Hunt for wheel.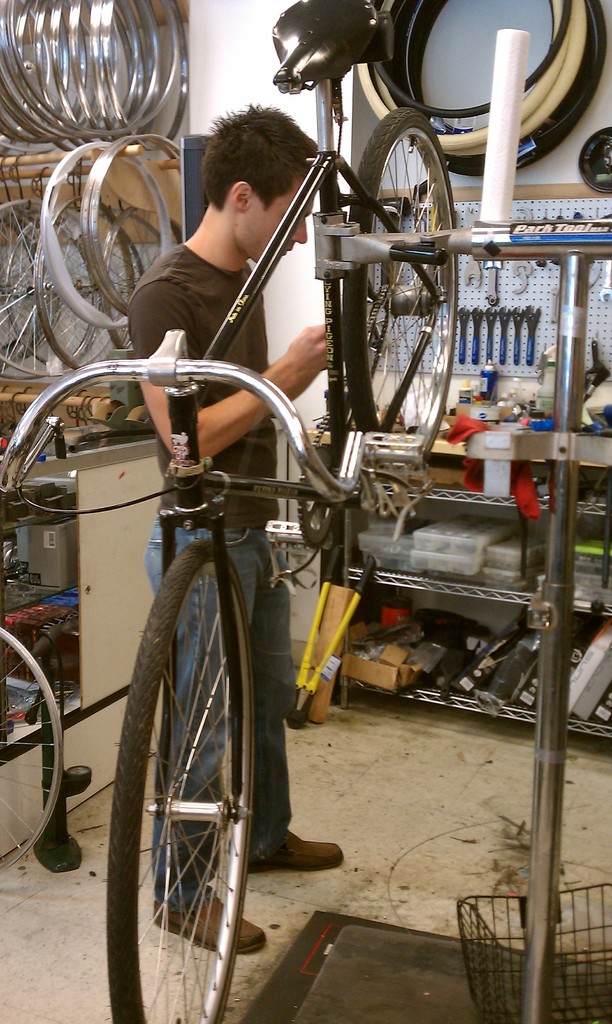
Hunted down at [109,544,261,1023].
